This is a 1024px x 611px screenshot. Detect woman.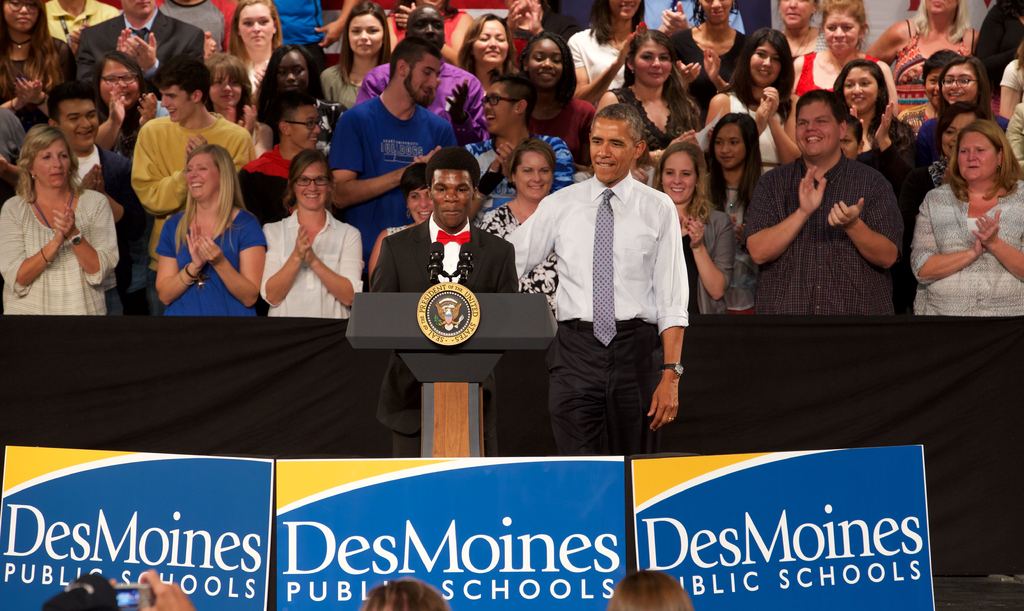
Rect(314, 0, 400, 107).
